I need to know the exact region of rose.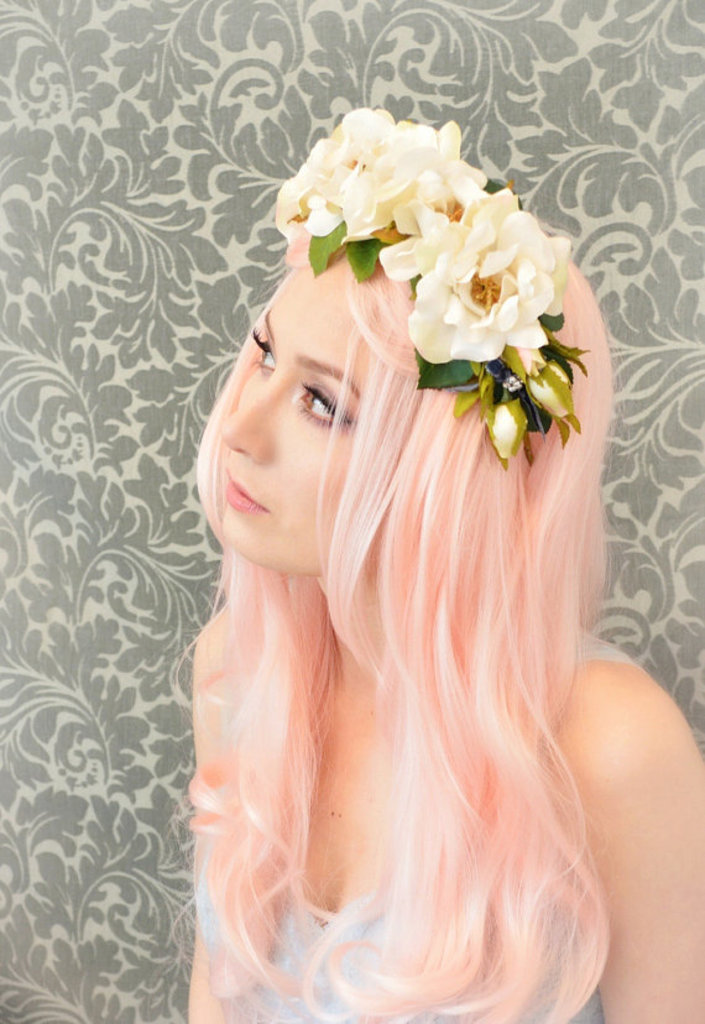
Region: 402,186,573,370.
